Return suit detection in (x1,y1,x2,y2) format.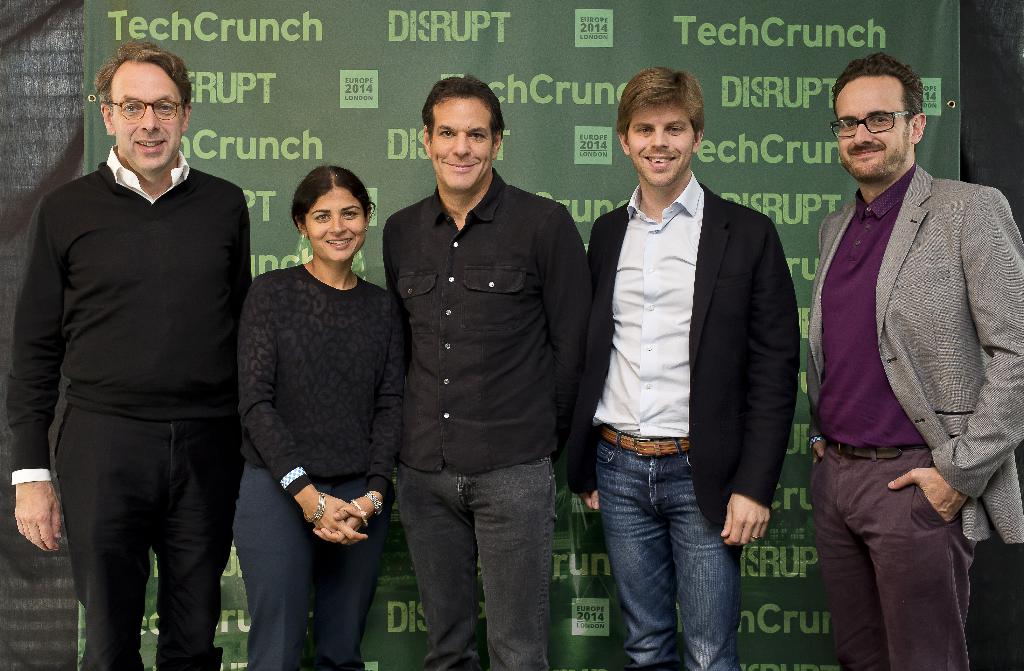
(796,67,1012,660).
